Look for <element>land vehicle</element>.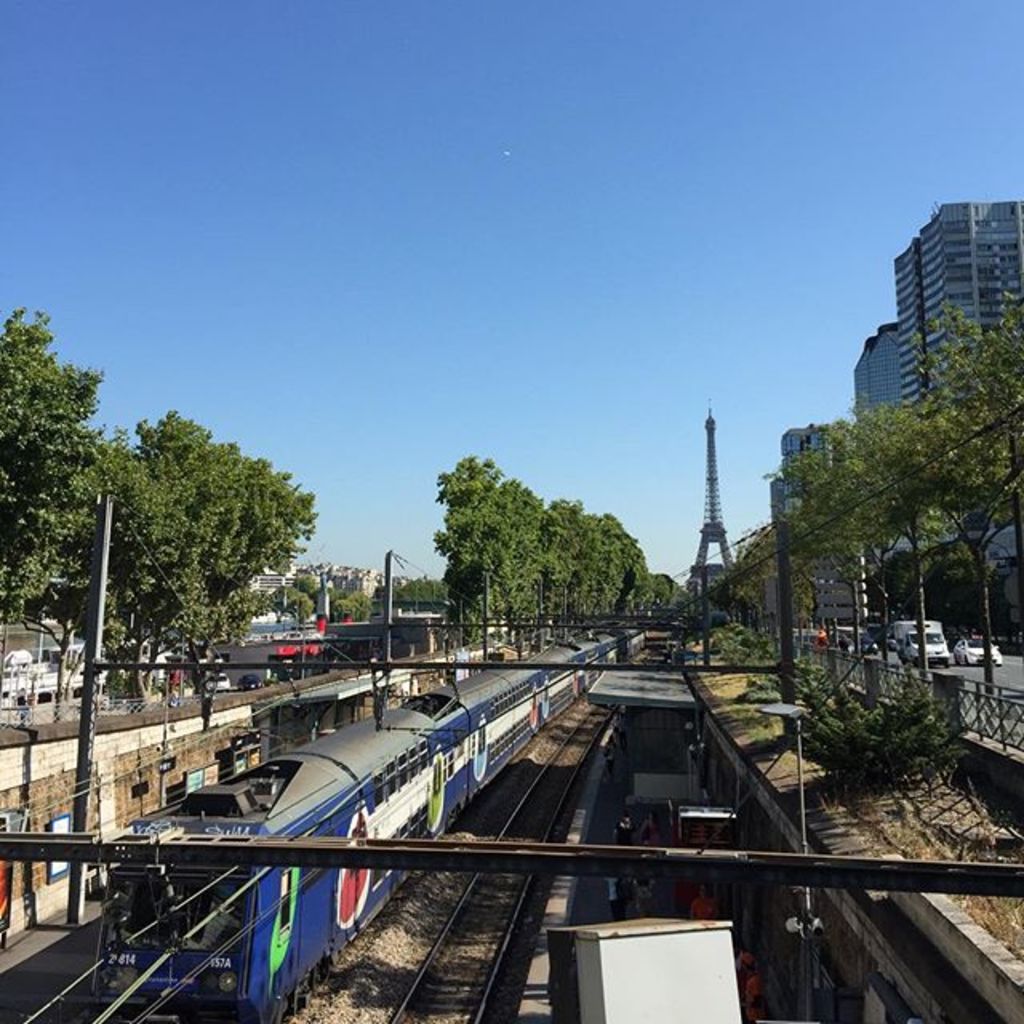
Found: detection(861, 629, 875, 646).
